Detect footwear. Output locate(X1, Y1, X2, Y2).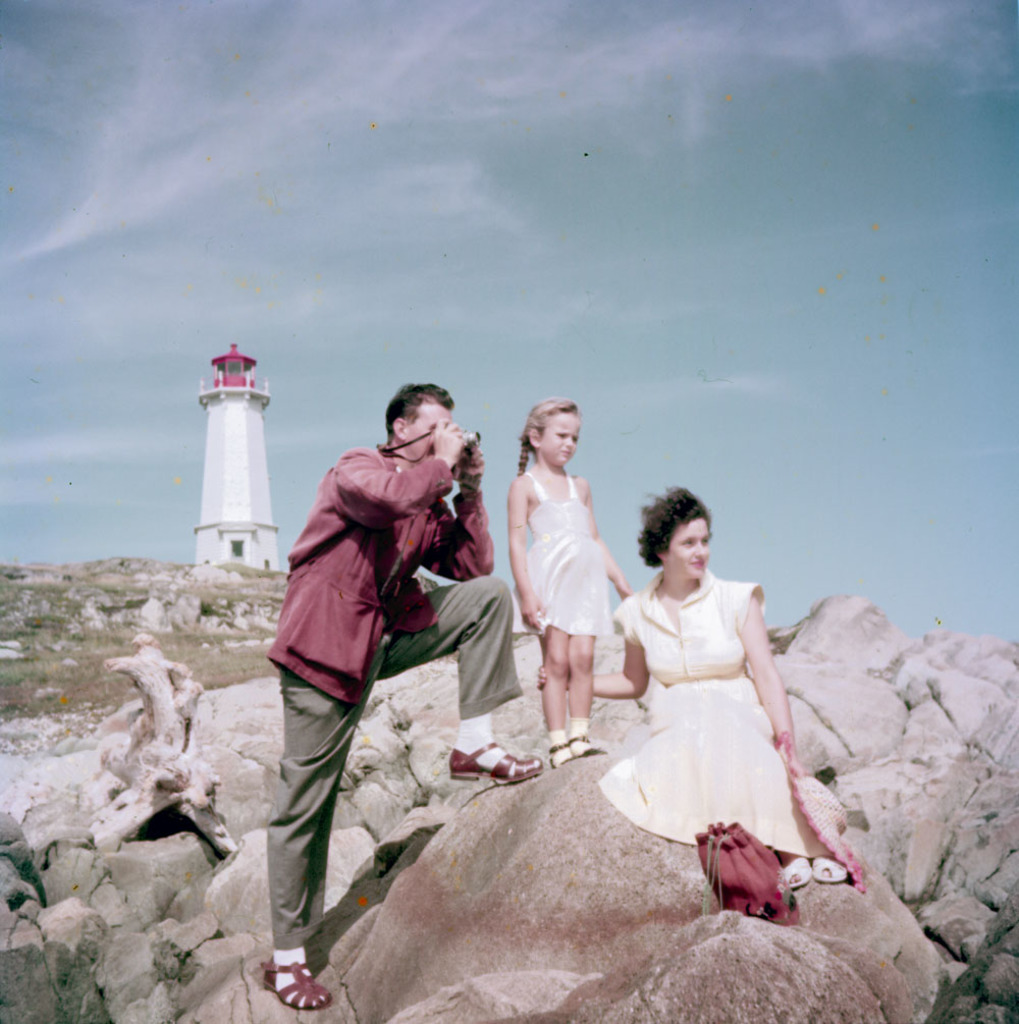
locate(783, 856, 810, 887).
